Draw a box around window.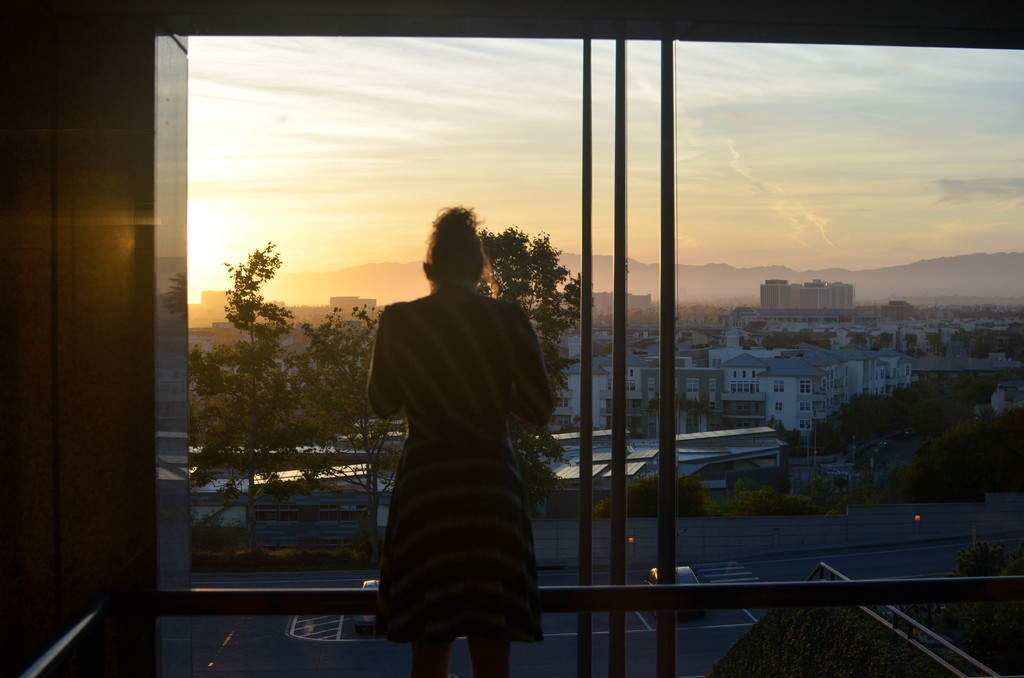
557,398,570,407.
